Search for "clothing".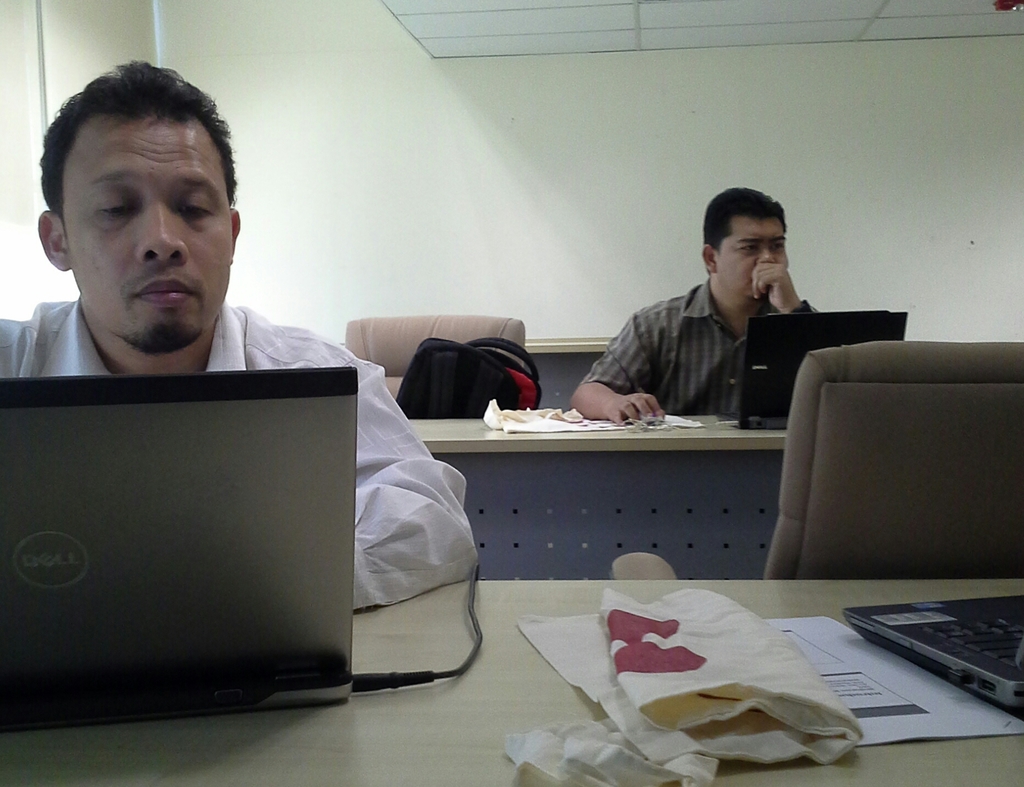
Found at 579 243 828 423.
